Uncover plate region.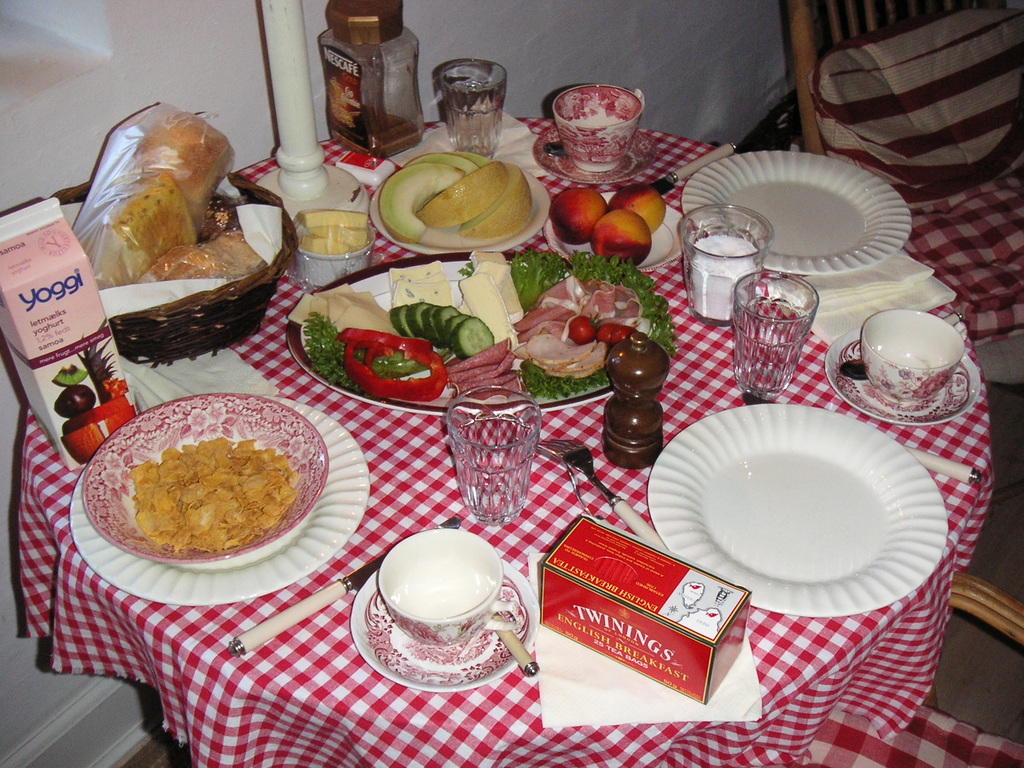
Uncovered: region(287, 256, 671, 413).
